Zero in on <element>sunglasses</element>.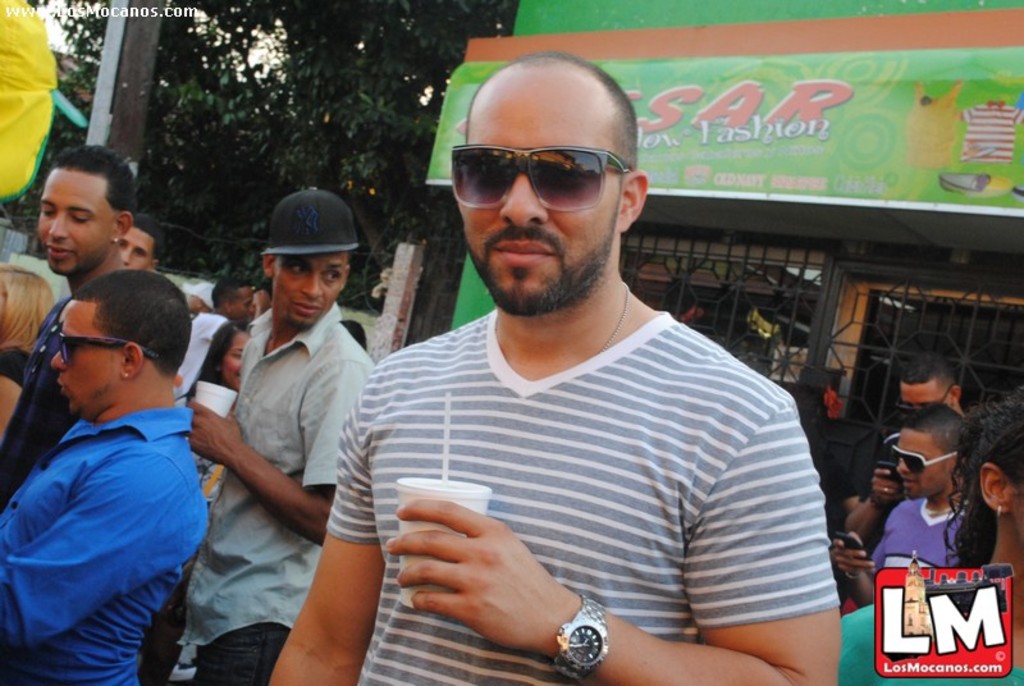
Zeroed in: 896 385 952 416.
